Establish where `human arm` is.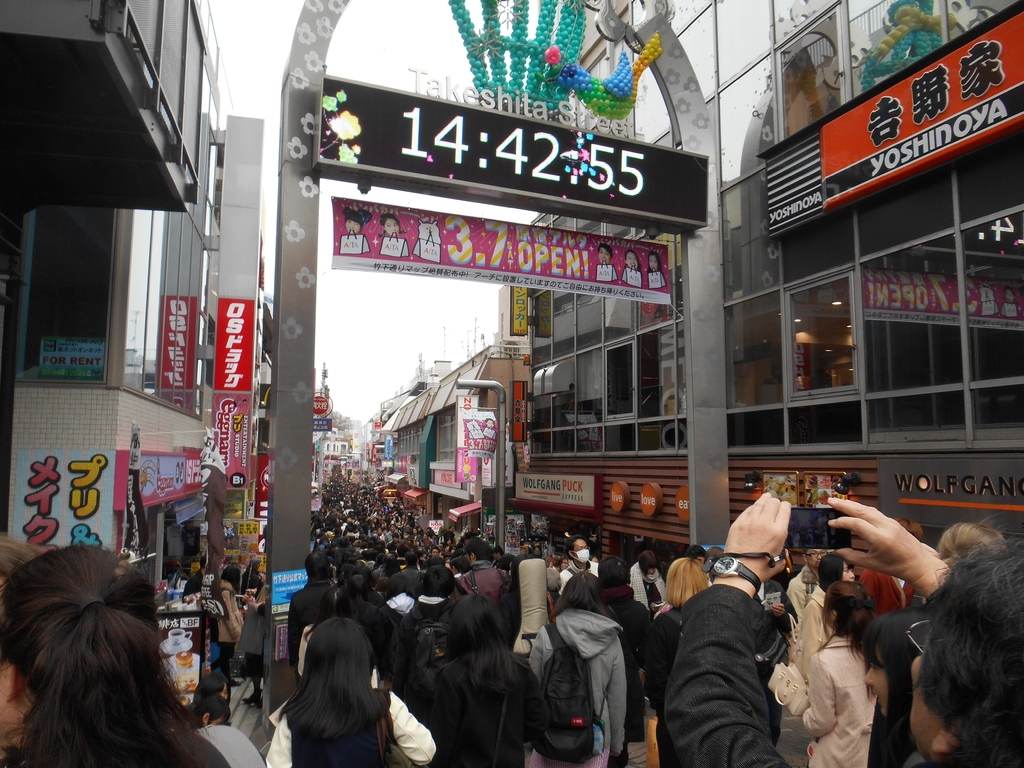
Established at Rect(797, 653, 840, 738).
